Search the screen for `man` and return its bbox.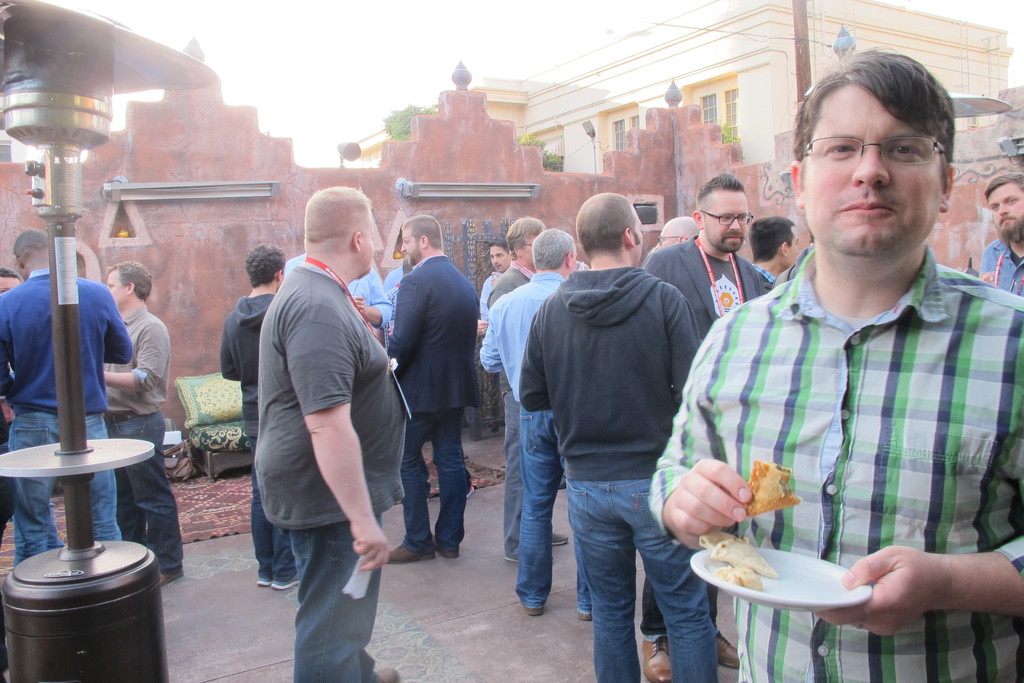
Found: 648 215 696 254.
